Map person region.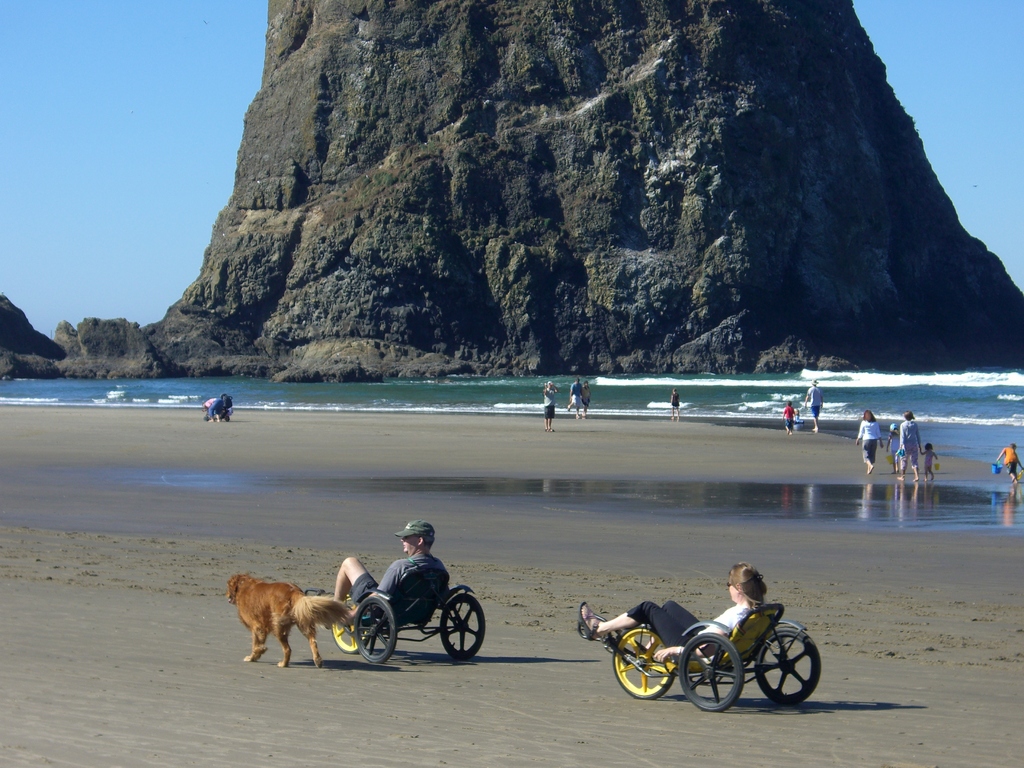
Mapped to left=783, top=401, right=798, bottom=428.
